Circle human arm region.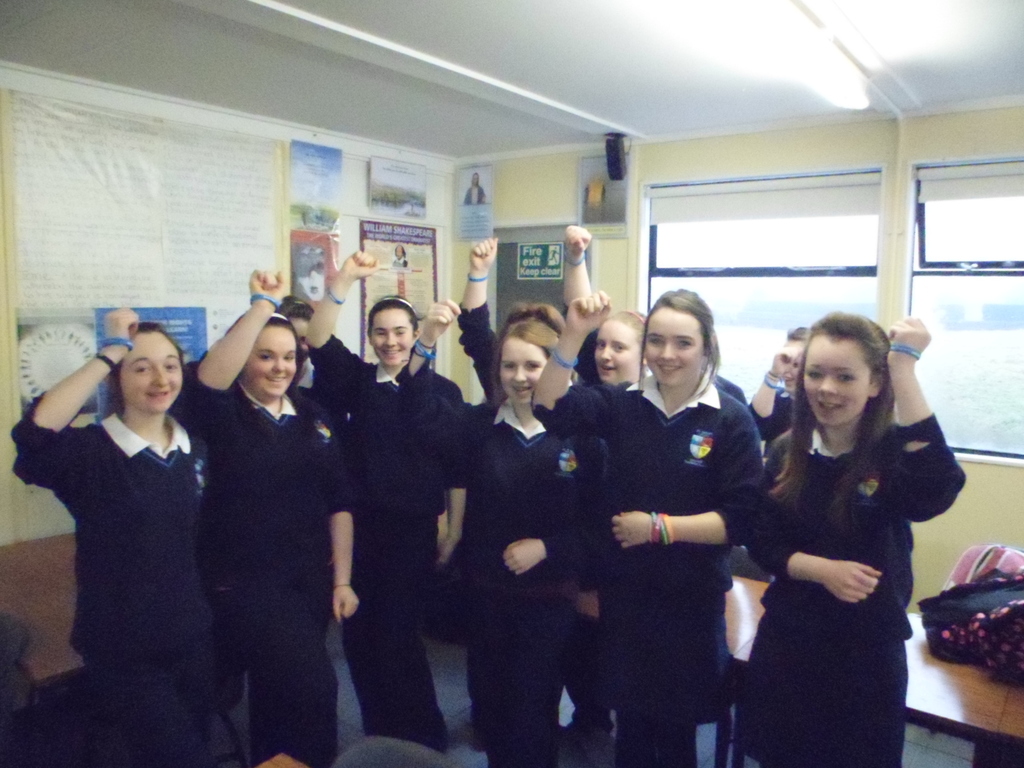
Region: <box>749,430,886,607</box>.
